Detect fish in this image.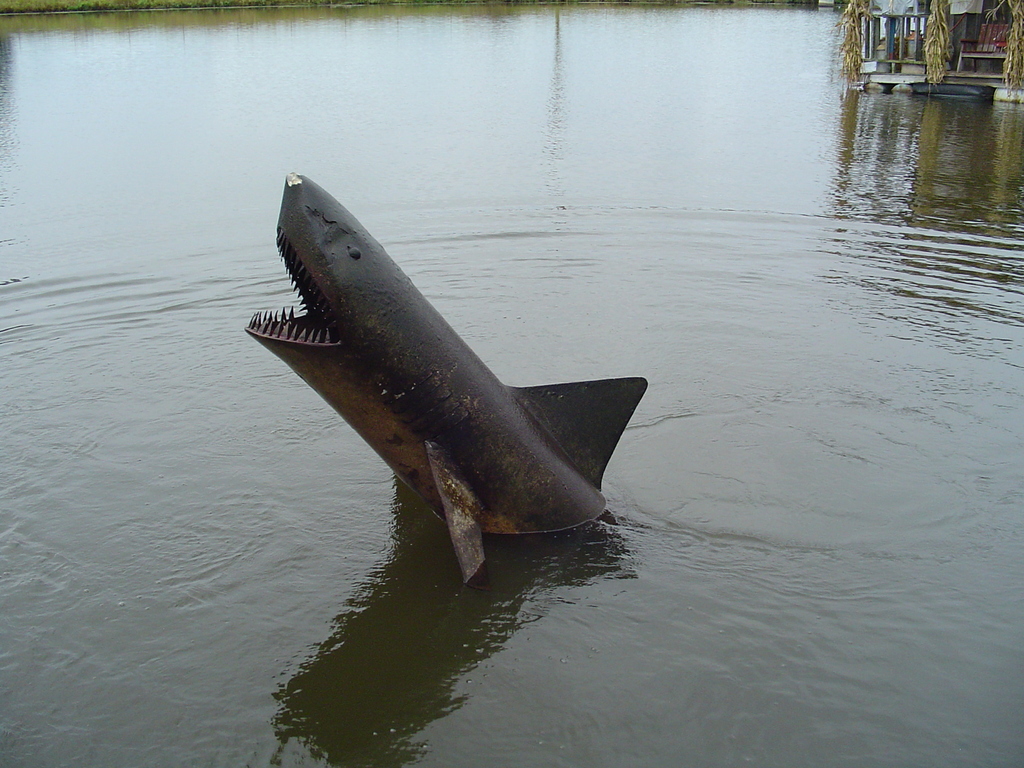
Detection: select_region(246, 175, 666, 598).
